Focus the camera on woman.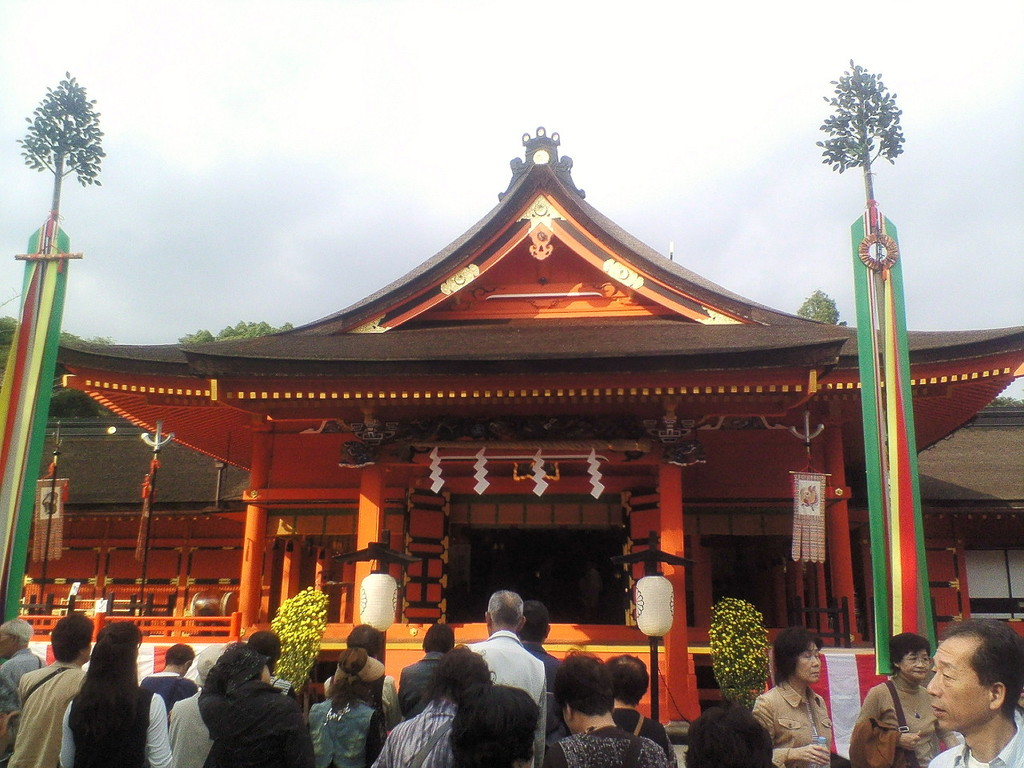
Focus region: (303,650,386,767).
